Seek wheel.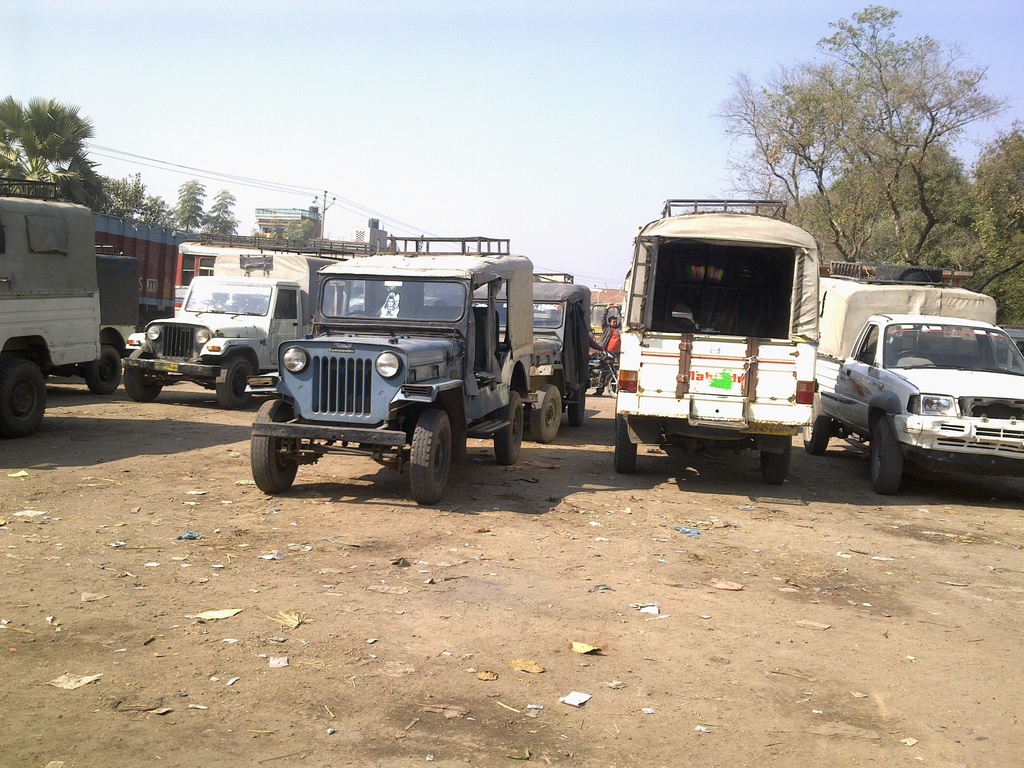
123,348,163,401.
